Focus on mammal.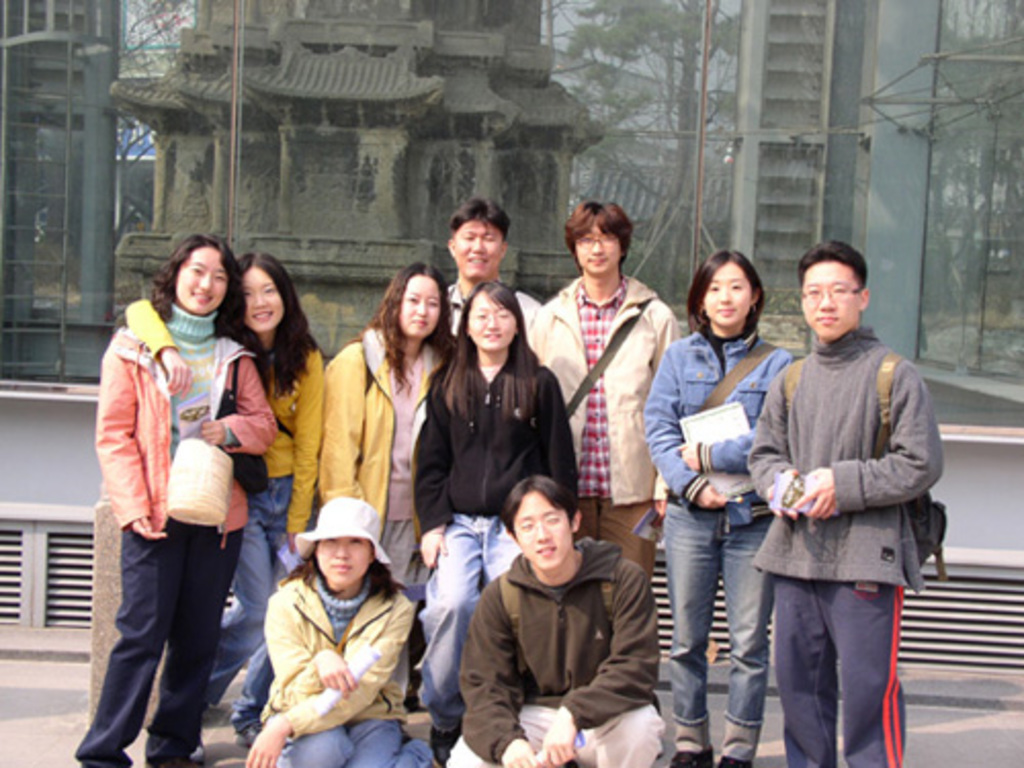
Focused at box(311, 256, 461, 692).
